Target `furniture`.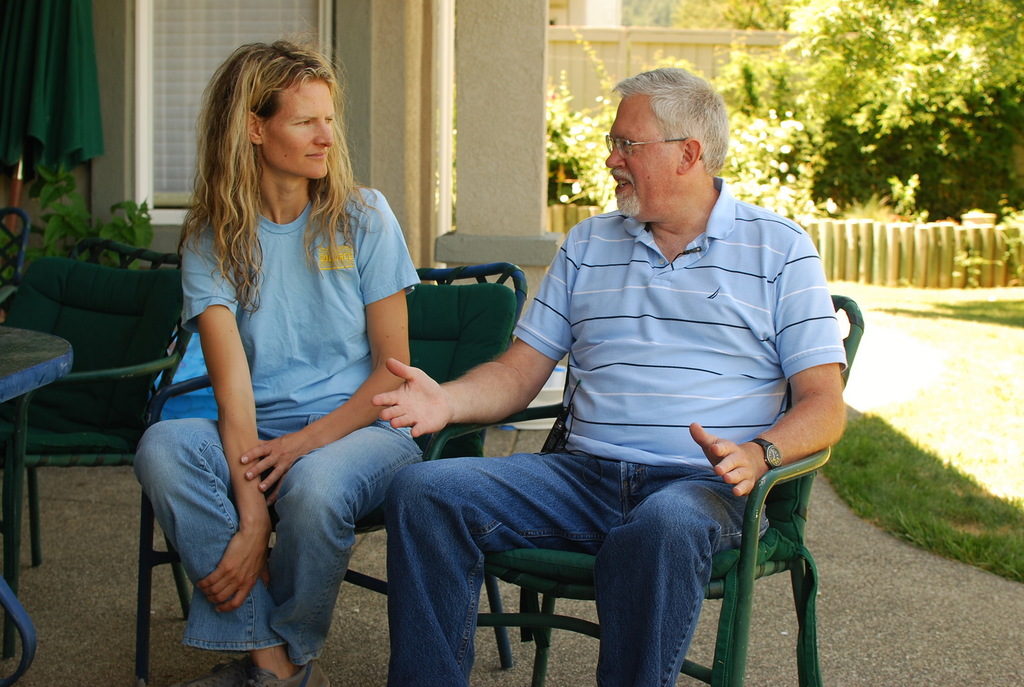
Target region: [x1=0, y1=321, x2=74, y2=686].
